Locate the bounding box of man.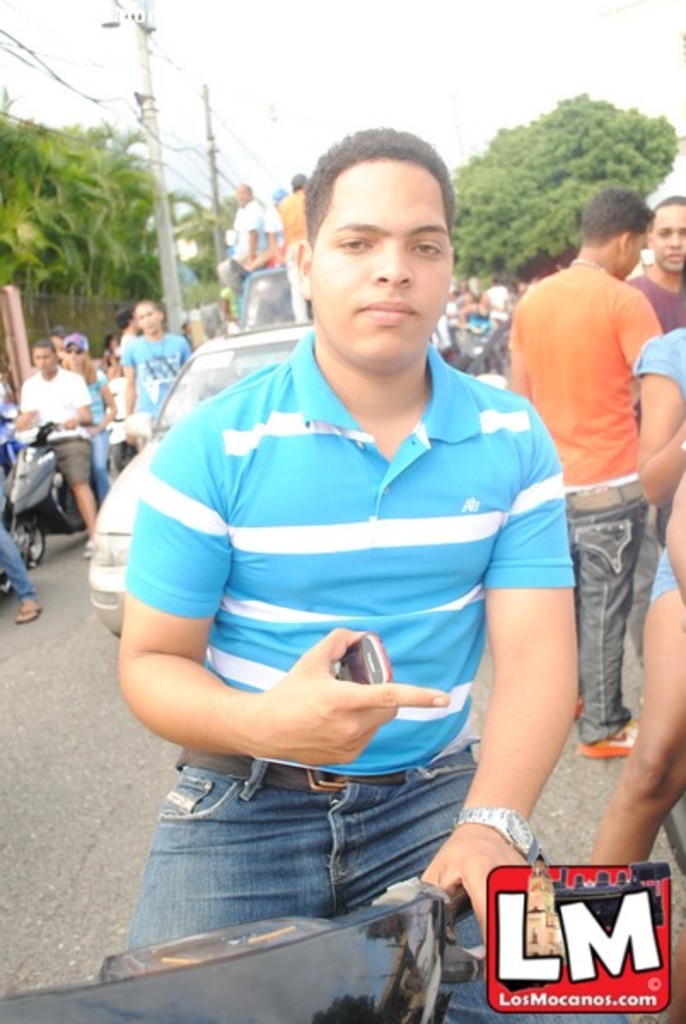
Bounding box: locate(278, 167, 309, 251).
